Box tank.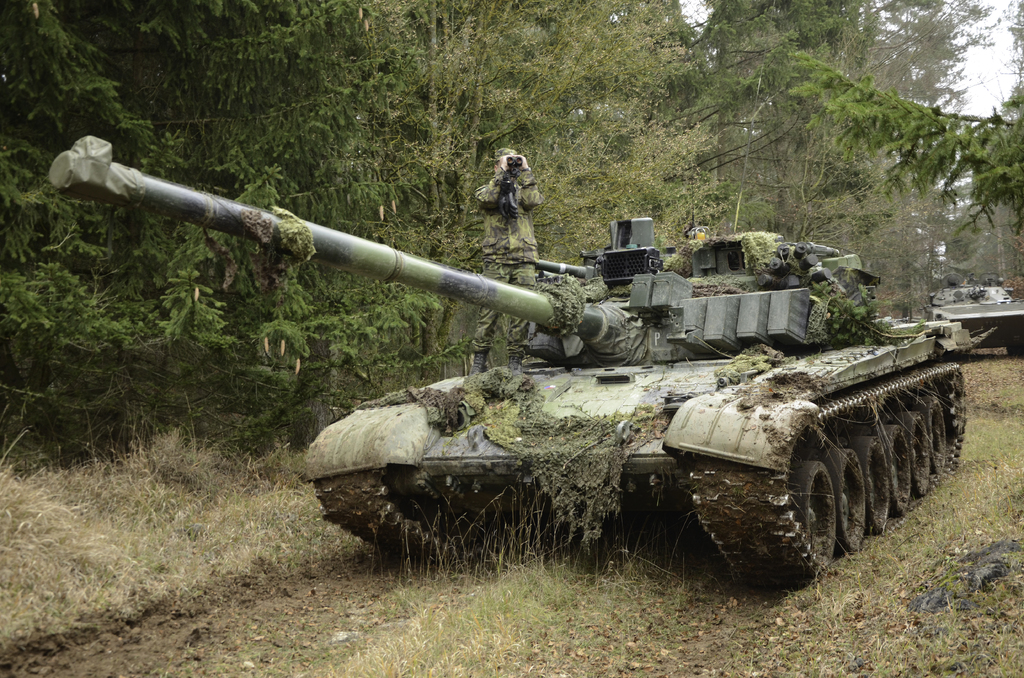
pyautogui.locateOnScreen(928, 273, 1023, 357).
